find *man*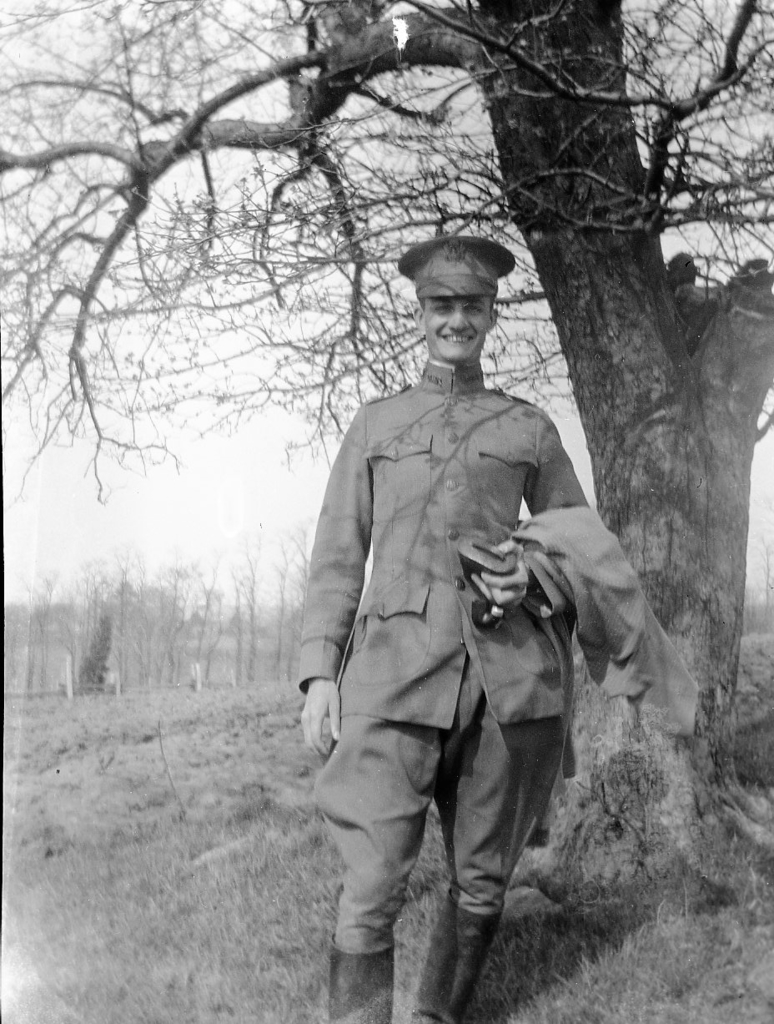
pyautogui.locateOnScreen(283, 219, 653, 1014)
